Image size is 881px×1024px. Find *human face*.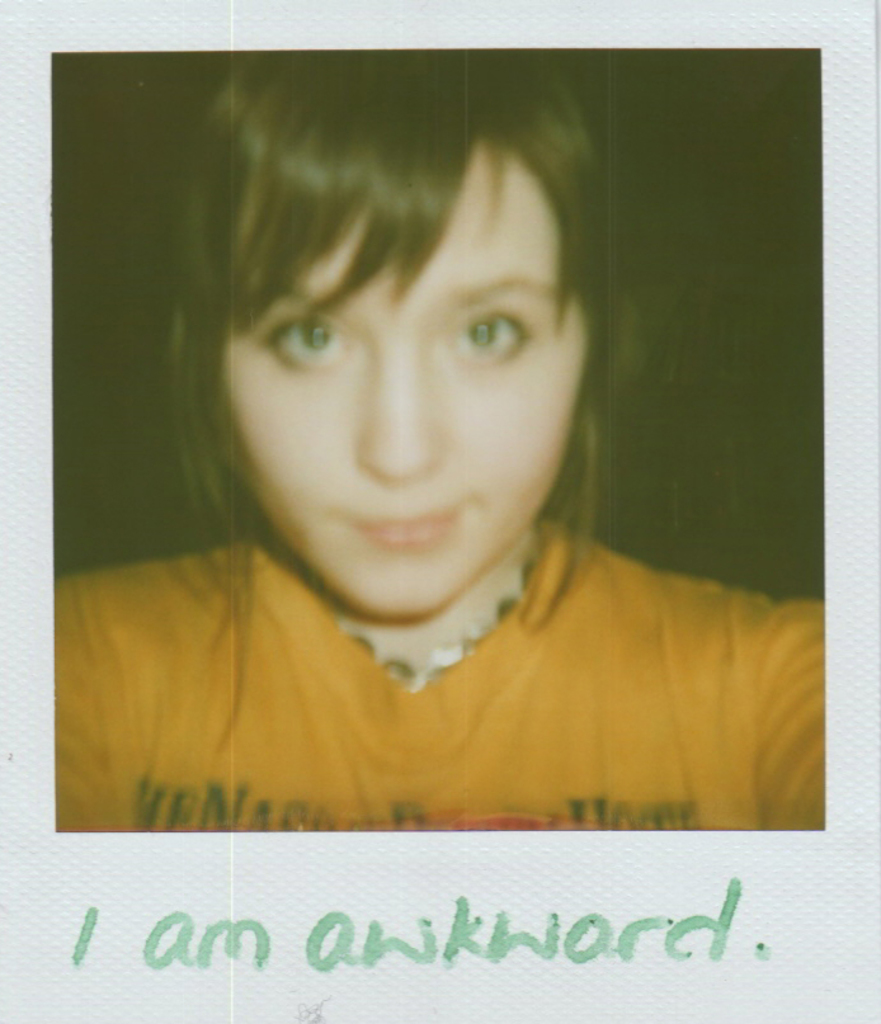
230 140 594 605.
